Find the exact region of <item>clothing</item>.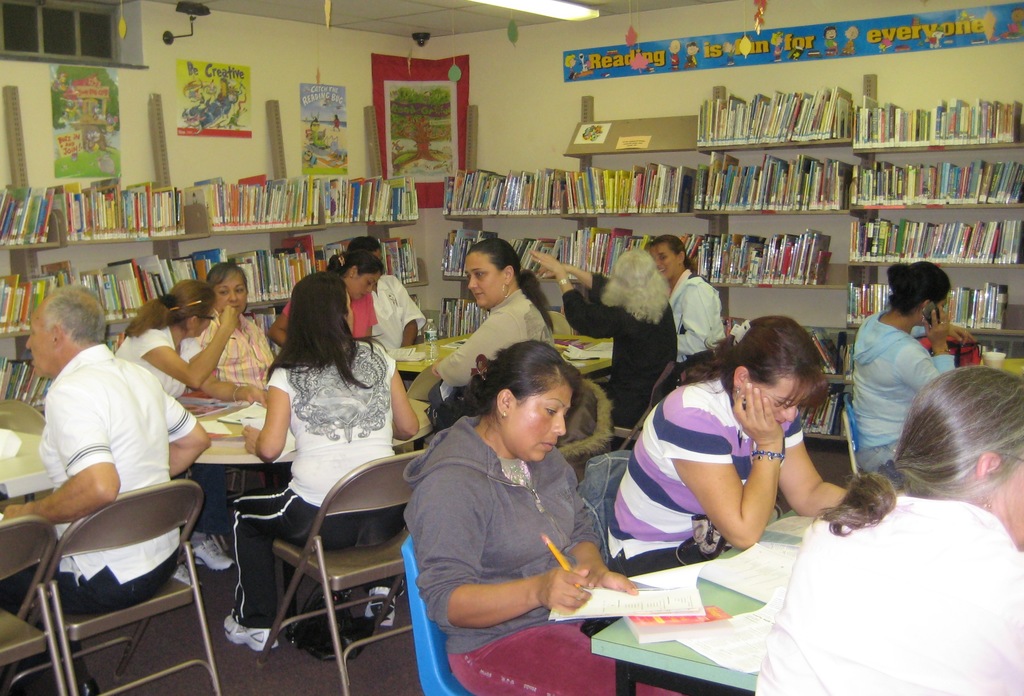
Exact region: {"x1": 376, "y1": 279, "x2": 423, "y2": 345}.
